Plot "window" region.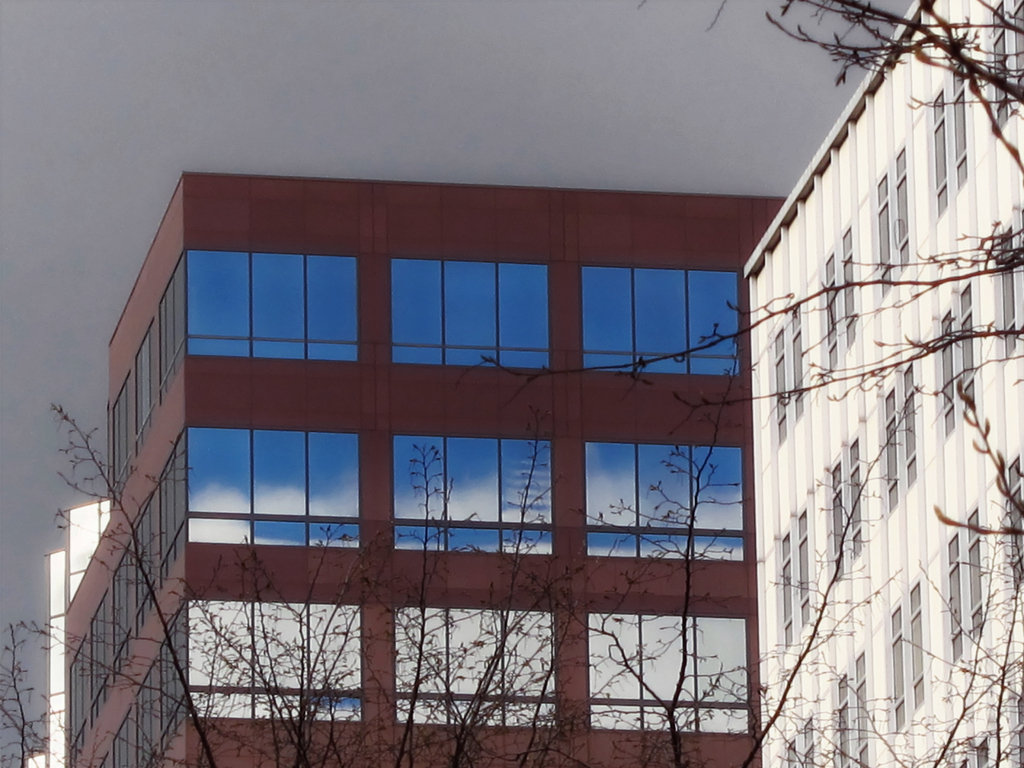
Plotted at Rect(947, 525, 966, 663).
